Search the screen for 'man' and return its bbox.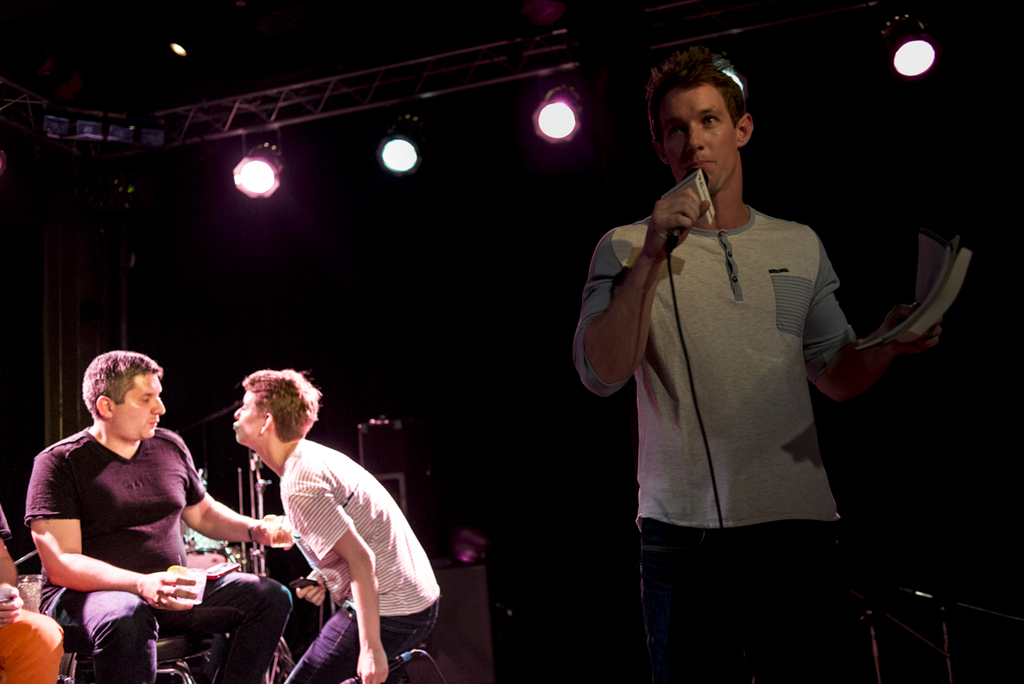
Found: [571,46,941,683].
